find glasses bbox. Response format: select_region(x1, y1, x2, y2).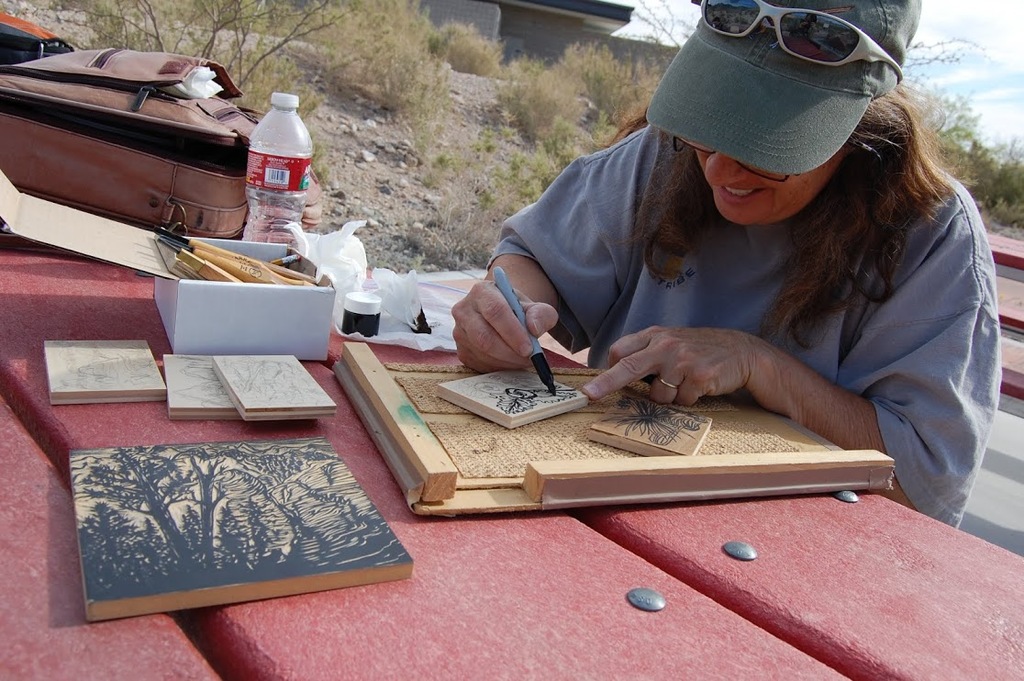
select_region(690, 0, 904, 77).
